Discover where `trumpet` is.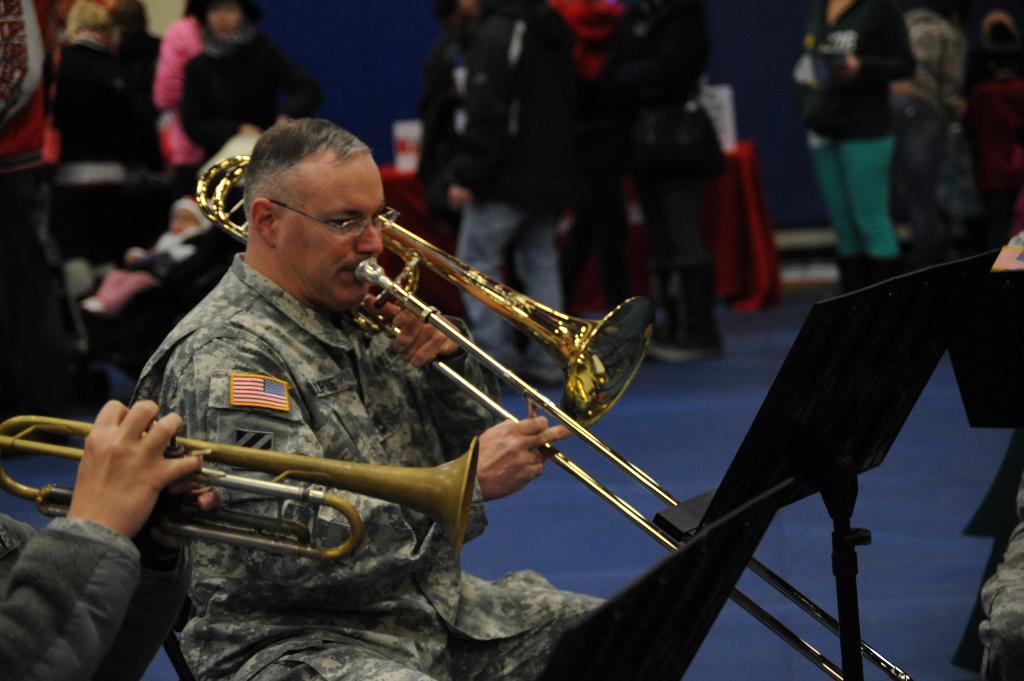
Discovered at 0, 413, 477, 559.
